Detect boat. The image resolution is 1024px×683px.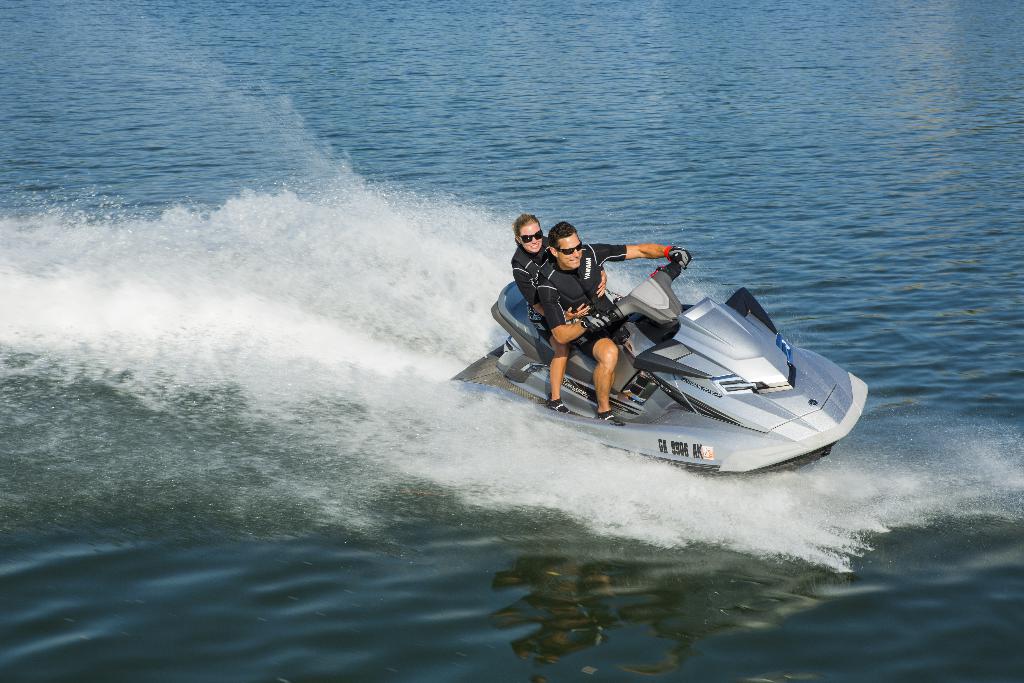
(x1=451, y1=246, x2=902, y2=473).
